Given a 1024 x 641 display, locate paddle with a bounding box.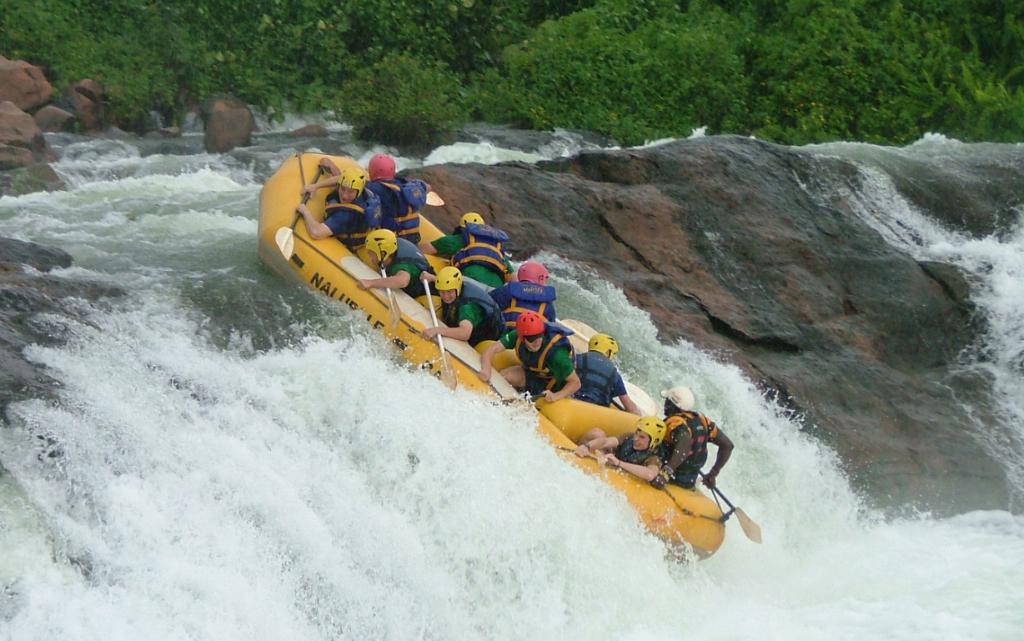
Located: 615 401 626 413.
